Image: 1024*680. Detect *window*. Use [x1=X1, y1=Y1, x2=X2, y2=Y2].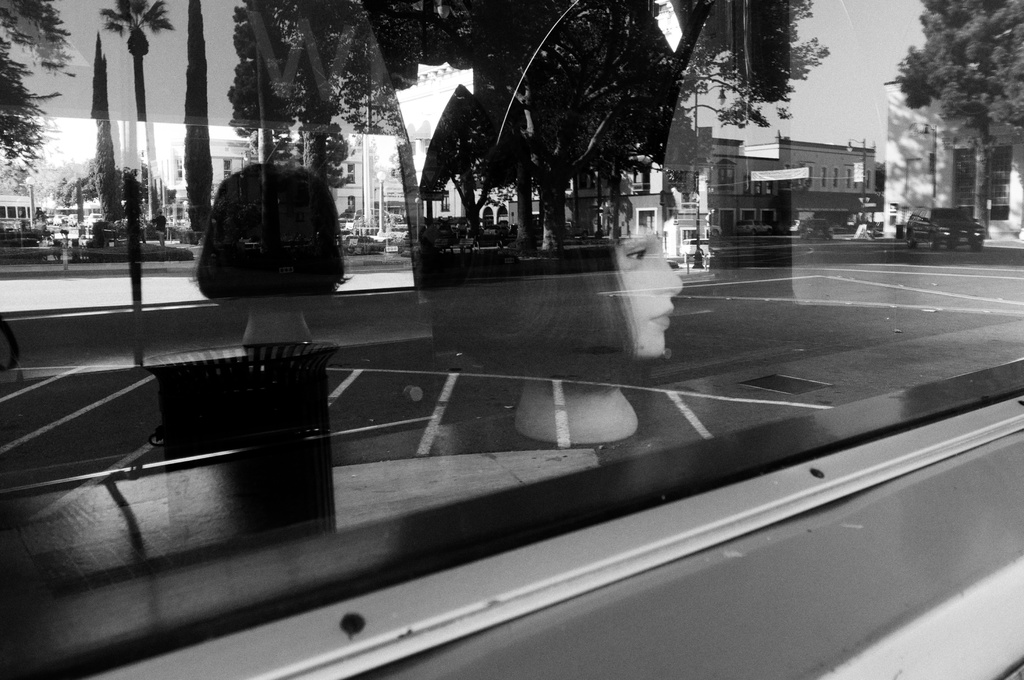
[x1=720, y1=159, x2=742, y2=190].
